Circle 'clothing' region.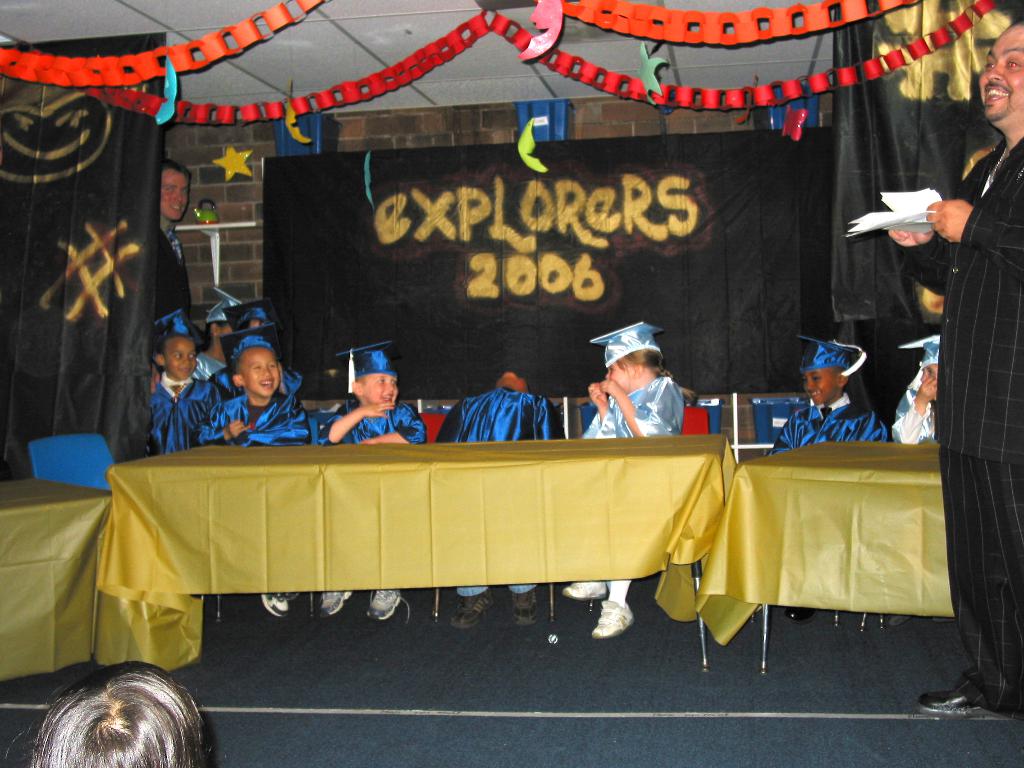
Region: 193 388 314 448.
